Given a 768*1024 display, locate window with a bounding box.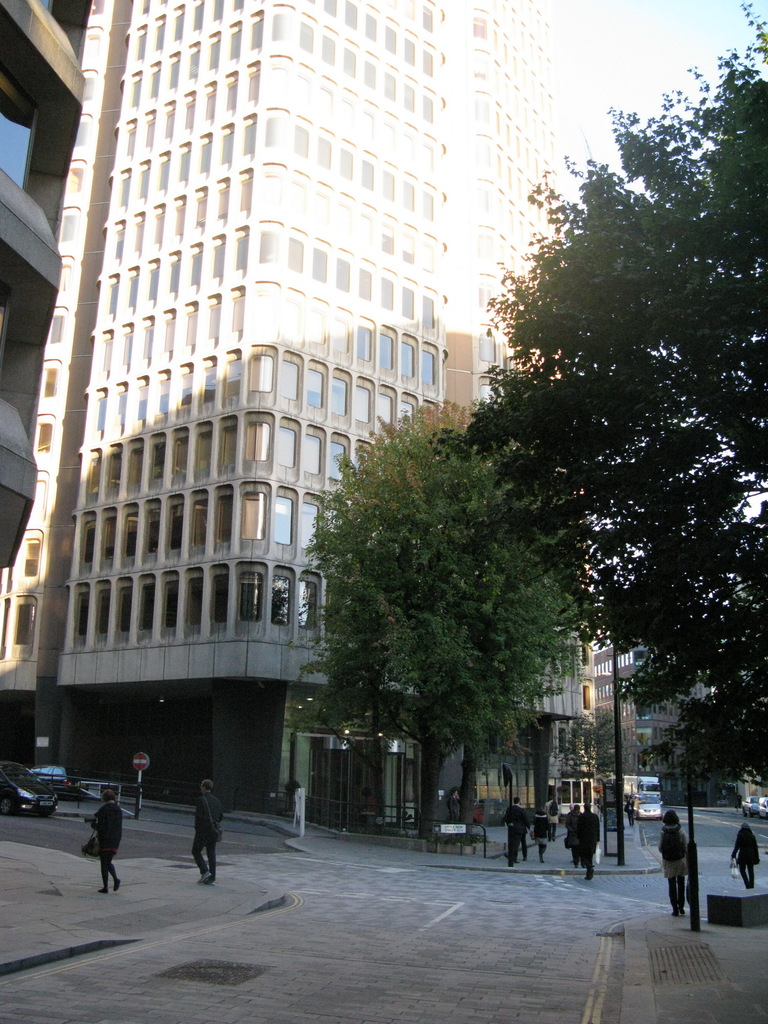
Located: x1=167, y1=502, x2=184, y2=548.
